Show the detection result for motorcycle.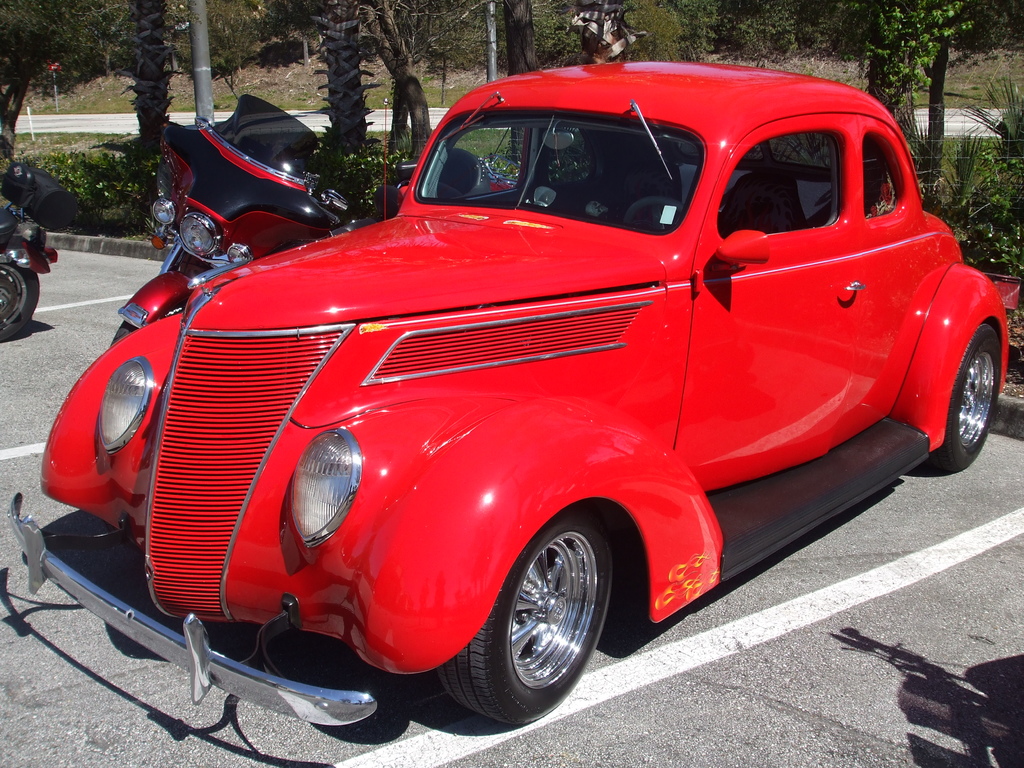
select_region(112, 95, 349, 343).
